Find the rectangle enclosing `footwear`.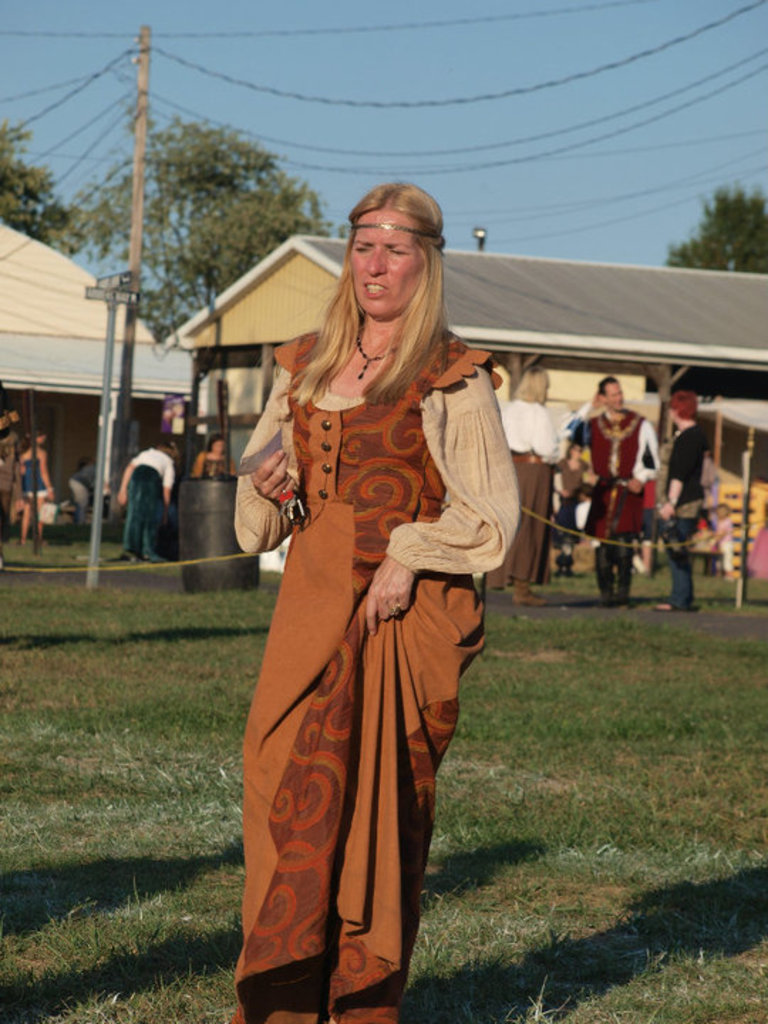
515,583,550,604.
